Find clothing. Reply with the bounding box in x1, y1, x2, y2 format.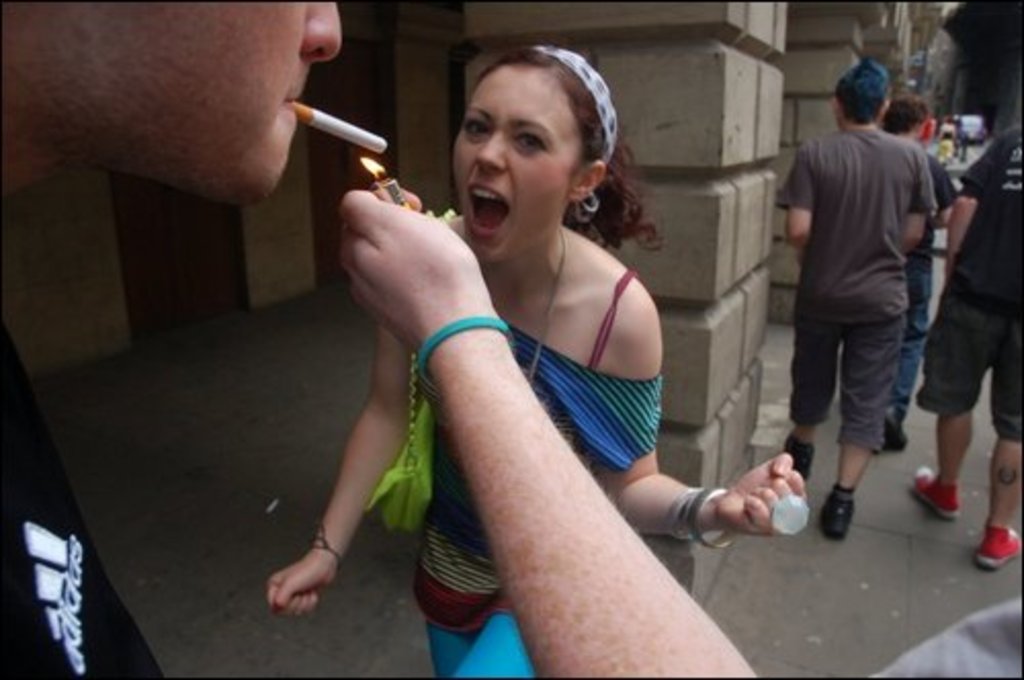
0, 252, 162, 678.
